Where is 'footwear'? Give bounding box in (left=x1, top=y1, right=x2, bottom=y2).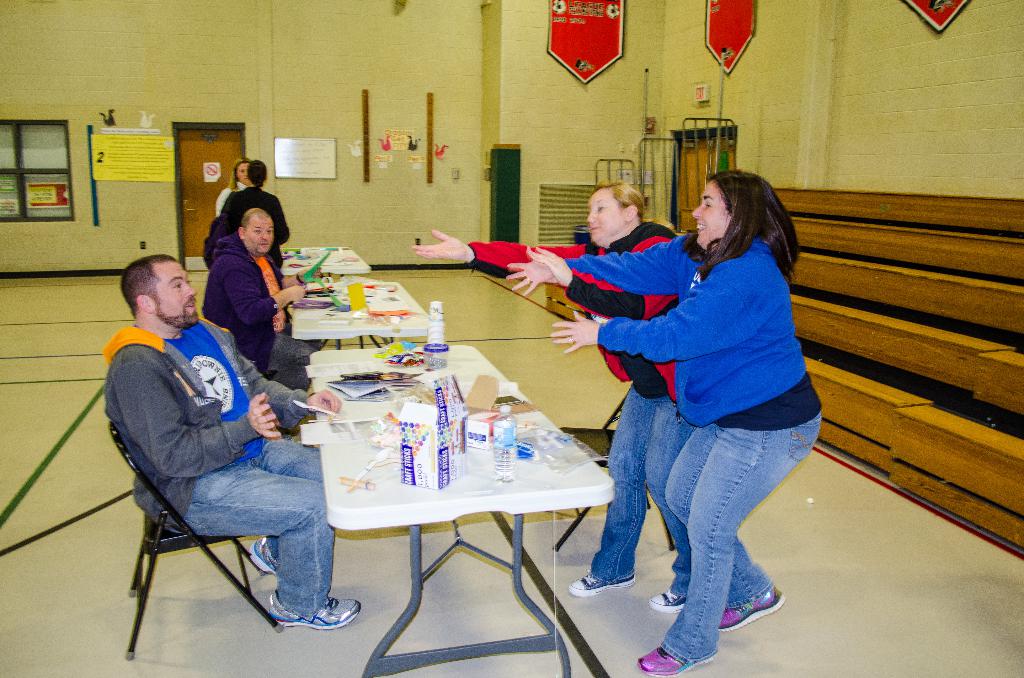
(left=714, top=581, right=788, bottom=633).
